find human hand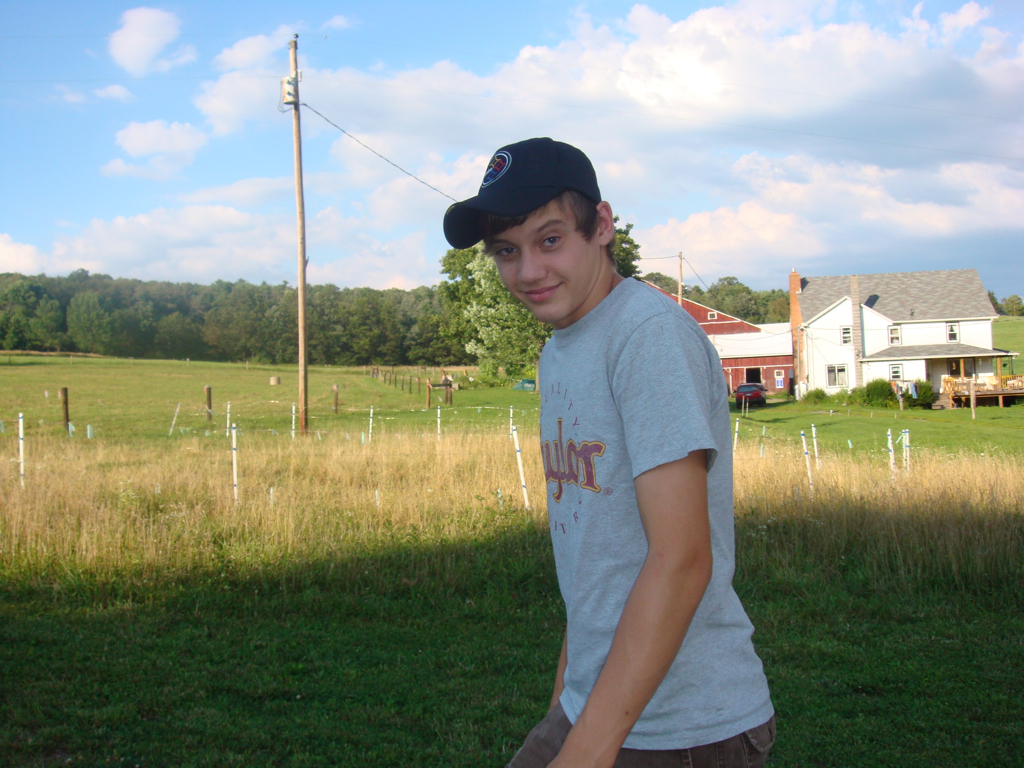
(543, 752, 607, 767)
